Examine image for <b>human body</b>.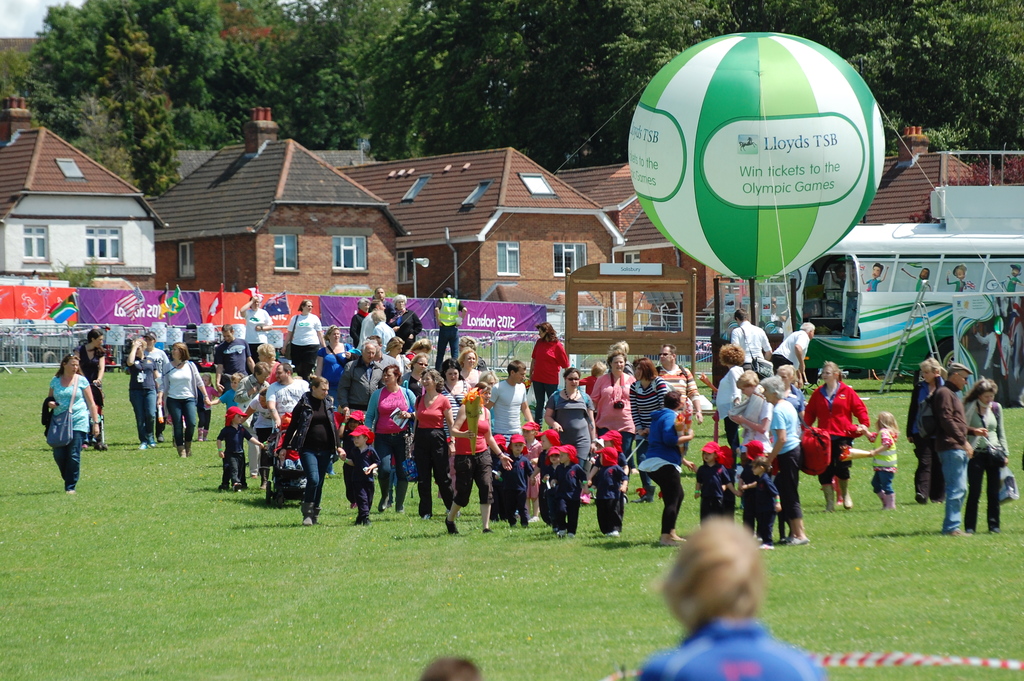
Examination result: <region>965, 389, 1010, 534</region>.
